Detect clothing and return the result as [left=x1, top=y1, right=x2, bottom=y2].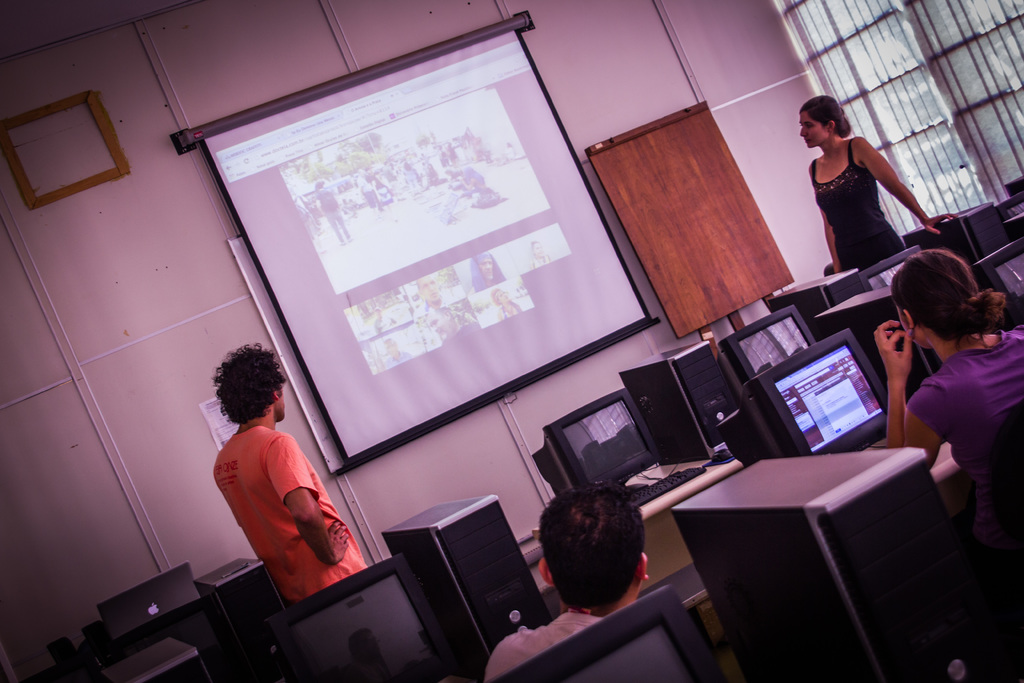
[left=202, top=410, right=336, bottom=597].
